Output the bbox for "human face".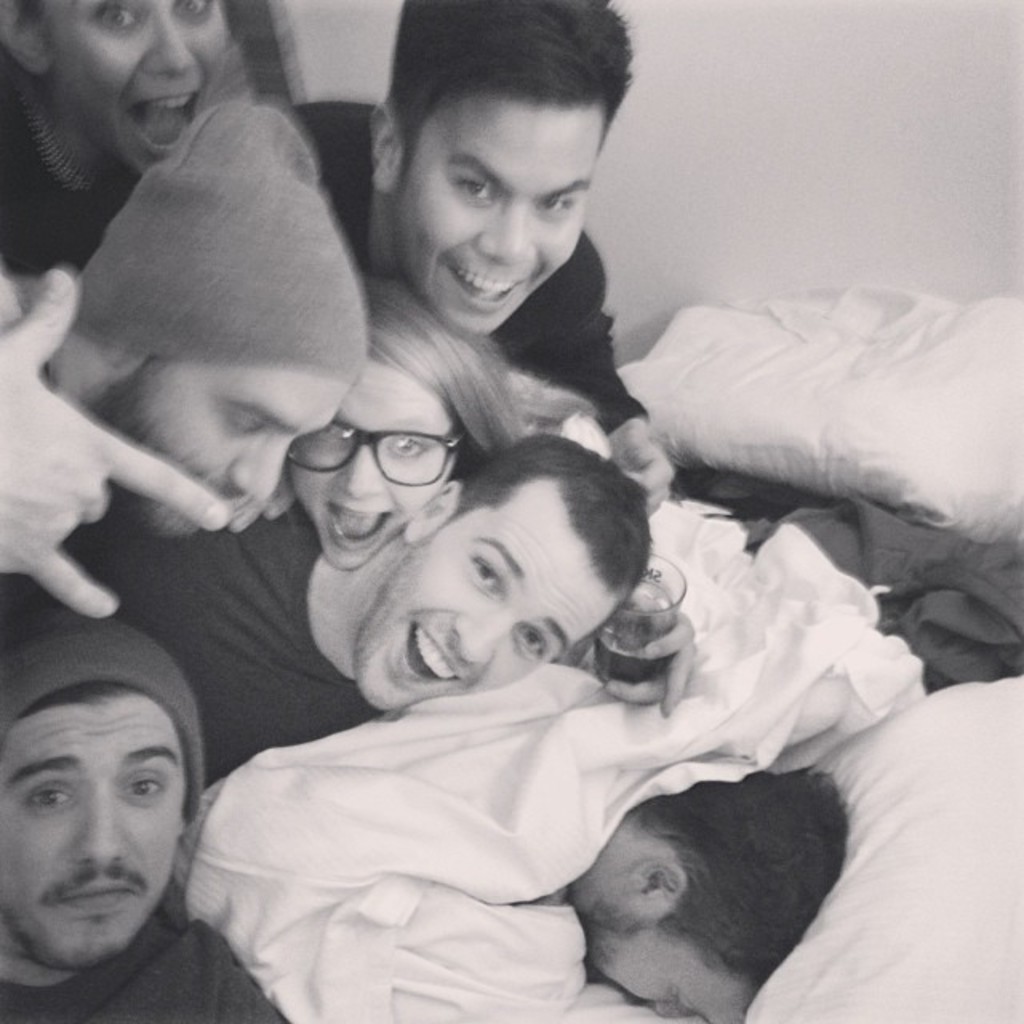
<box>282,358,456,566</box>.
